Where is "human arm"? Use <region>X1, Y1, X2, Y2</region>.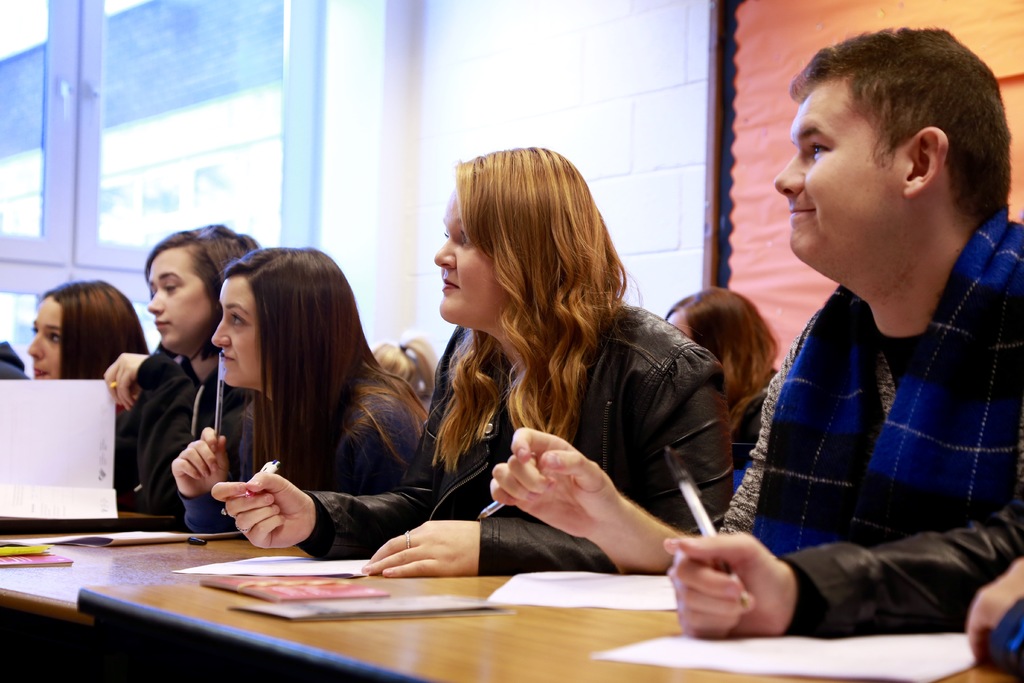
<region>99, 345, 204, 515</region>.
